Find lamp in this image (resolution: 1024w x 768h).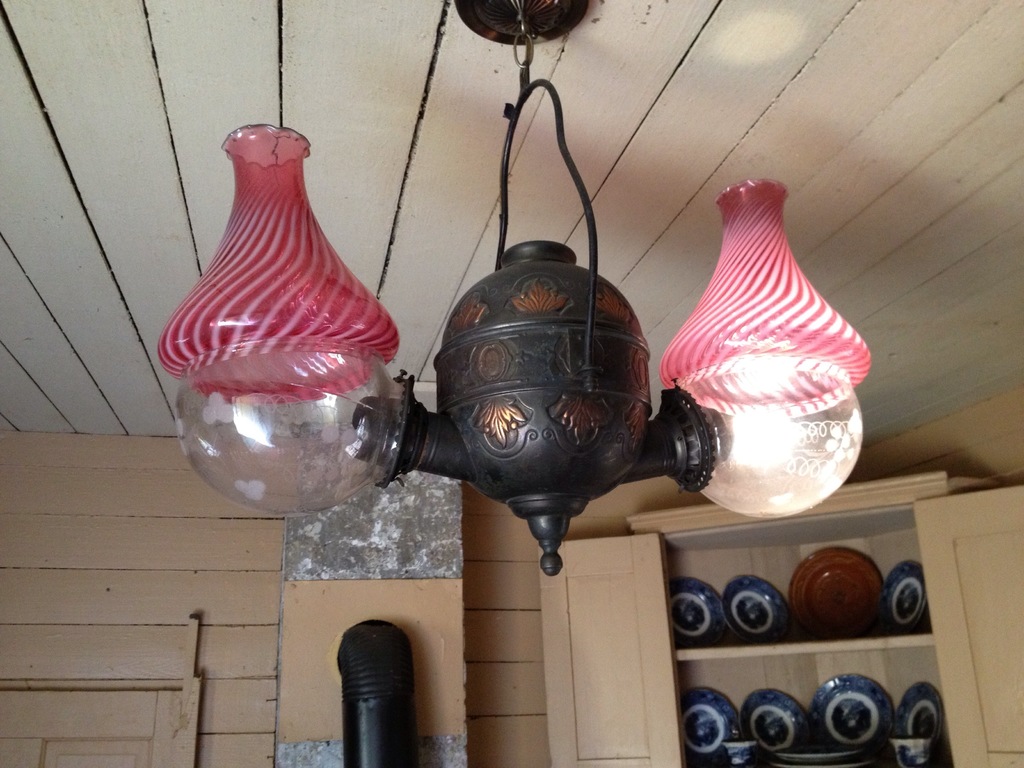
<region>148, 0, 878, 577</region>.
